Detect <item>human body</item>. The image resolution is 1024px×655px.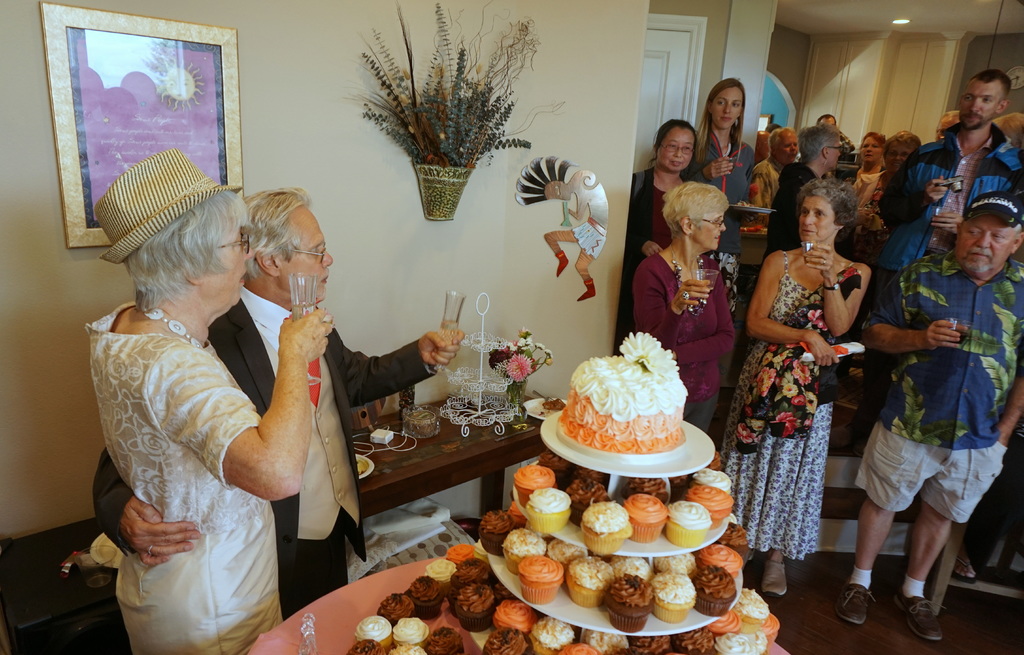
(831, 256, 1023, 636).
